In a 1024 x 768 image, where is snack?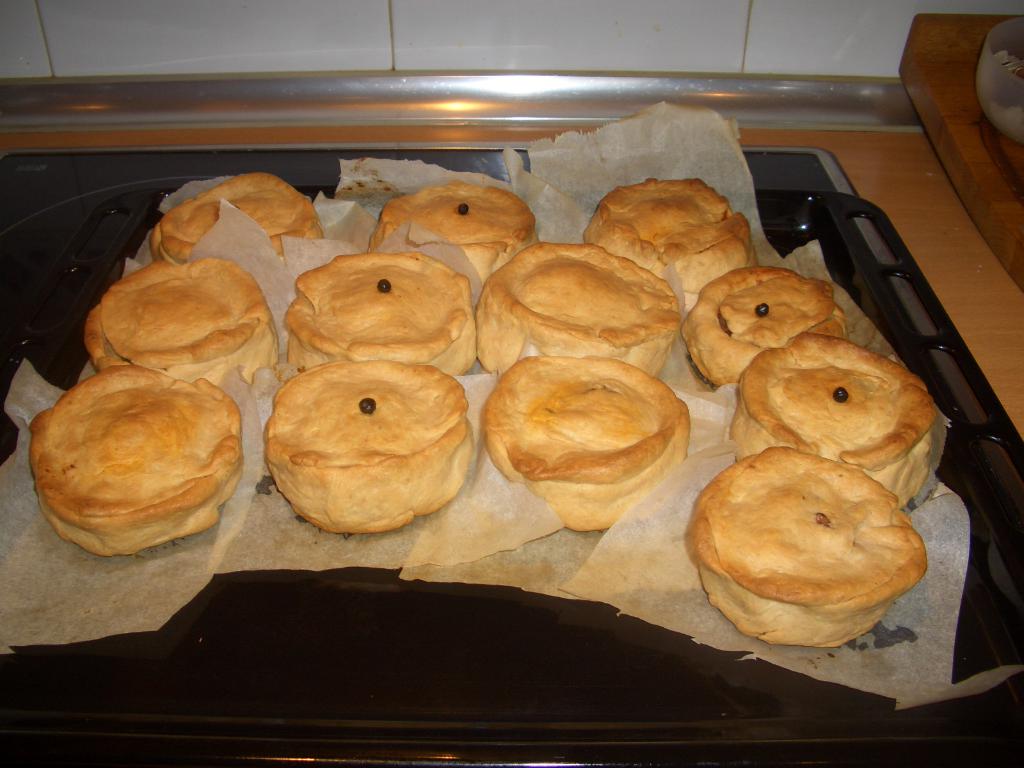
(490,357,691,532).
